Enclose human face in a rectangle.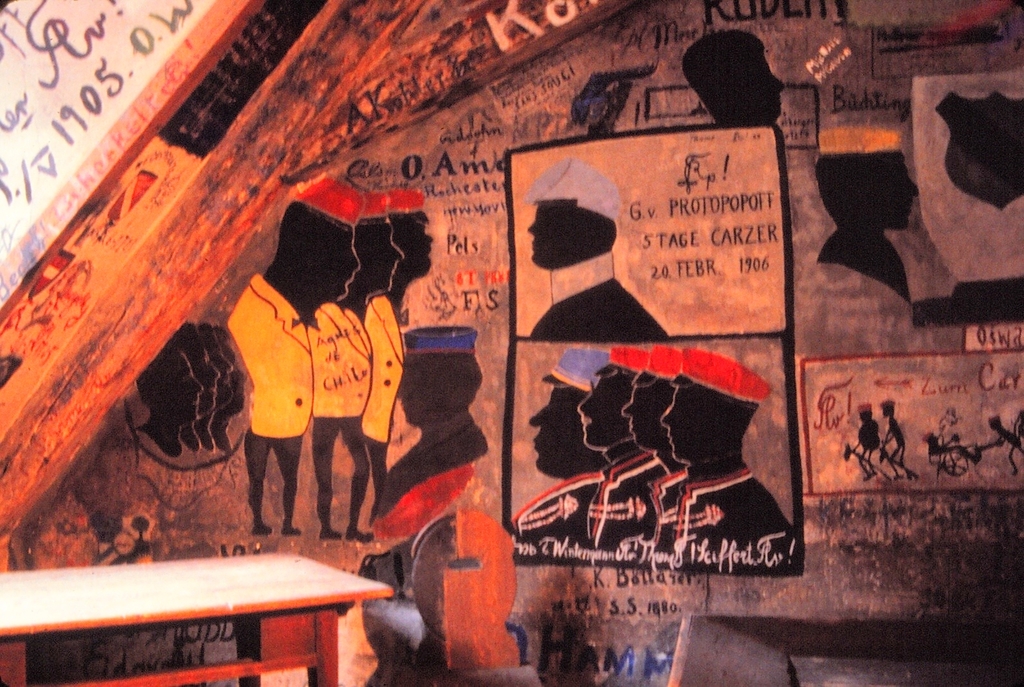
x1=717, y1=52, x2=781, y2=123.
